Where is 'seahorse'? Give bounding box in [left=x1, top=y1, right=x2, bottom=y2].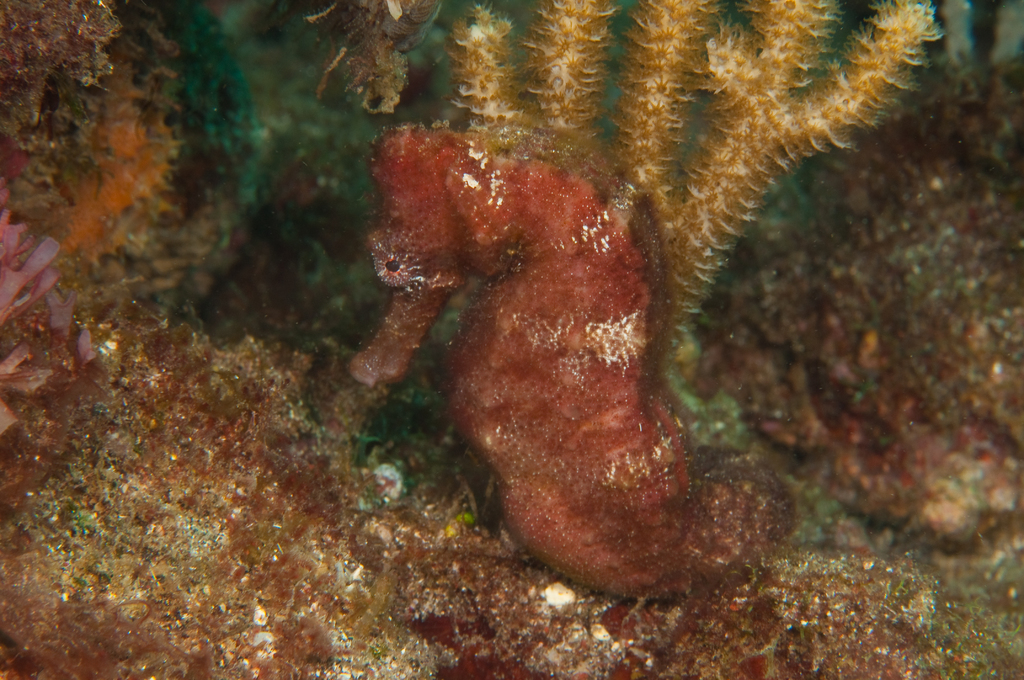
[left=348, top=0, right=796, bottom=600].
